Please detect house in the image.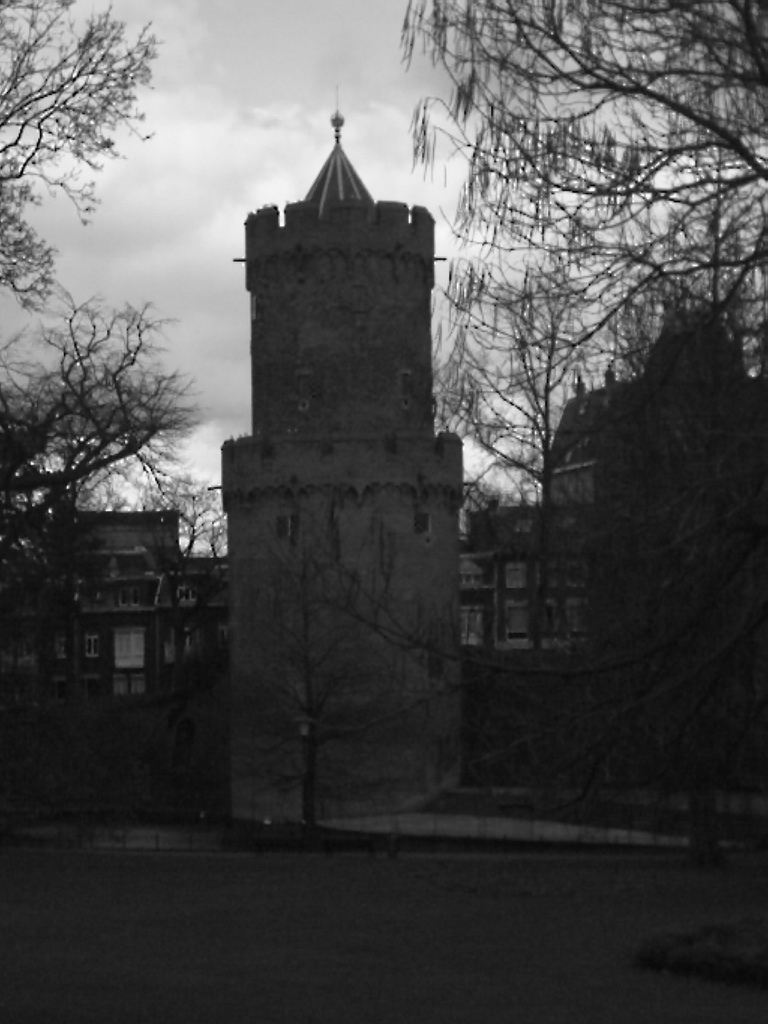
box(0, 476, 233, 813).
